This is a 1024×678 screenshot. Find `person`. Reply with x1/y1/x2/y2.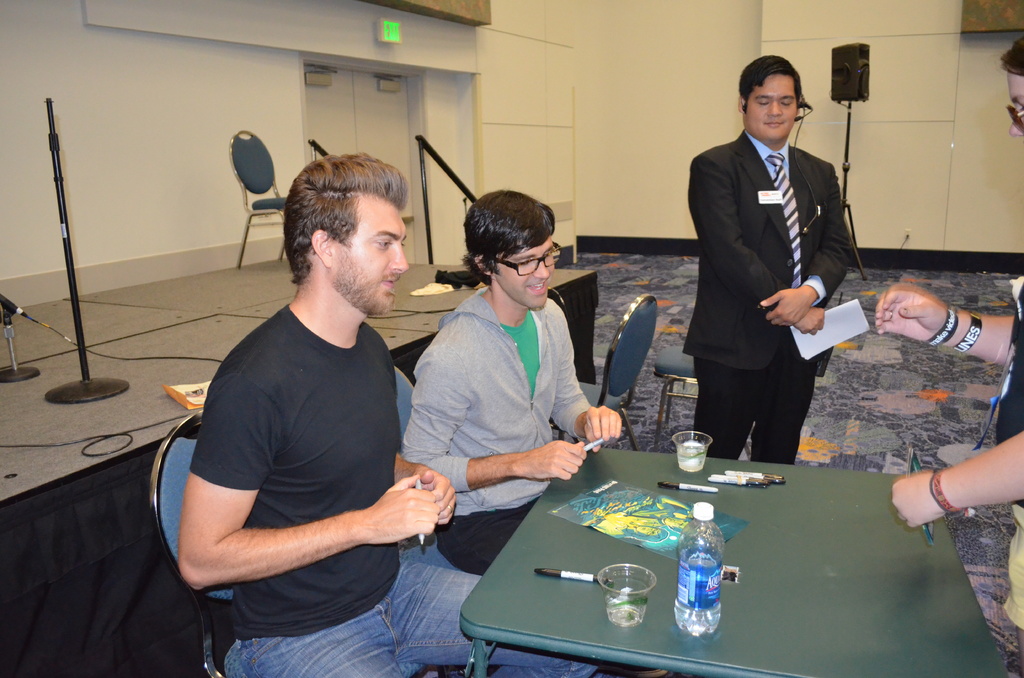
685/54/854/470.
